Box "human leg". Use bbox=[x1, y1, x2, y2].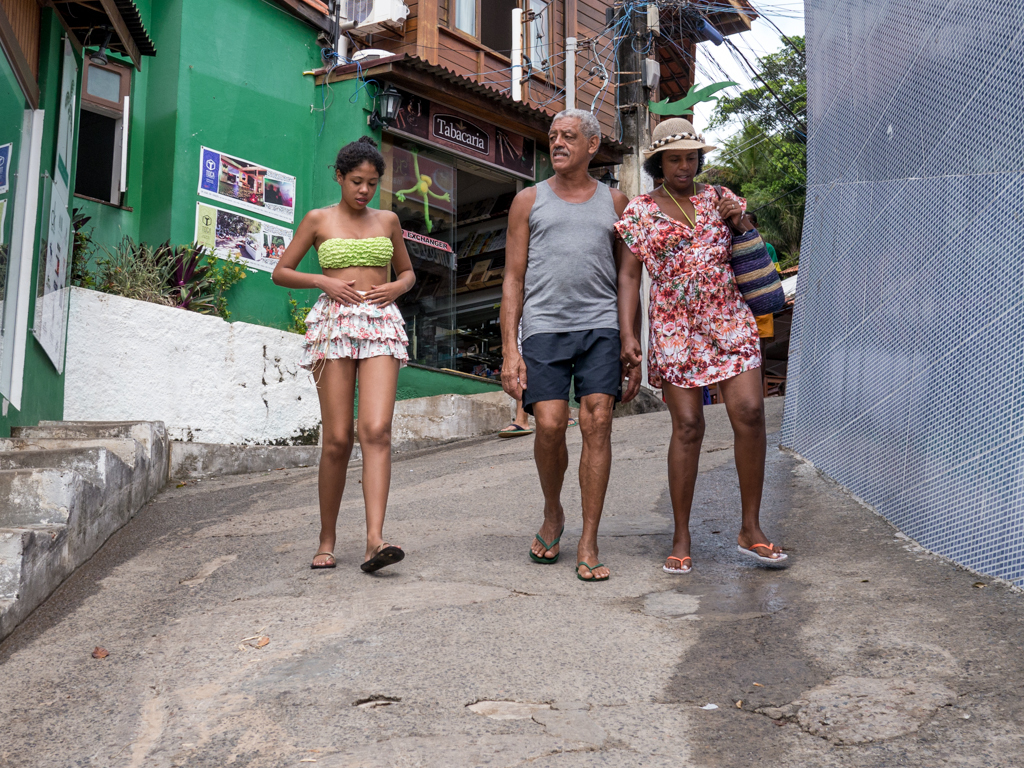
bbox=[356, 354, 404, 574].
